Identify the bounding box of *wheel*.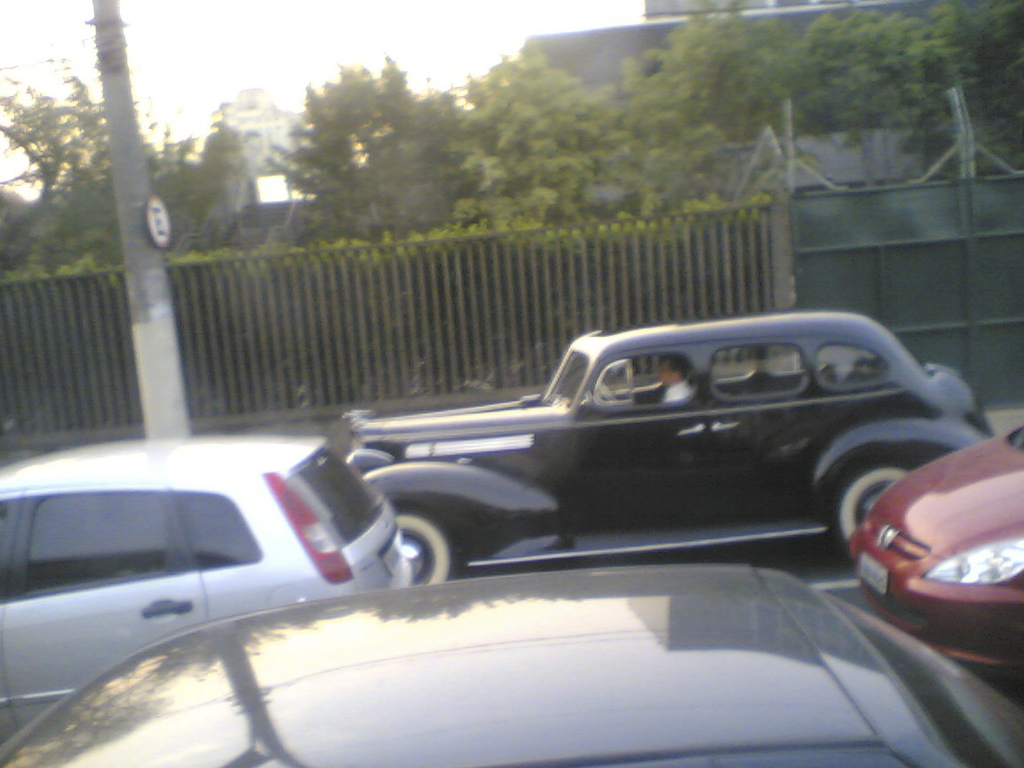
select_region(835, 454, 915, 557).
